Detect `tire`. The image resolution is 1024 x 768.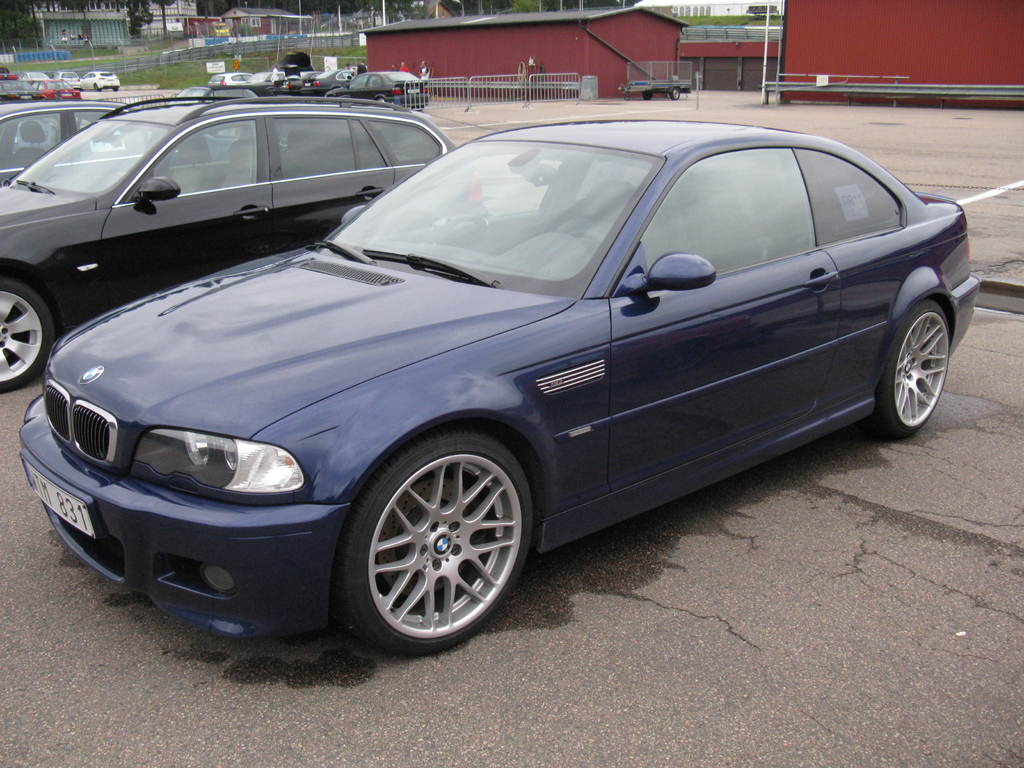
rect(877, 303, 952, 440).
